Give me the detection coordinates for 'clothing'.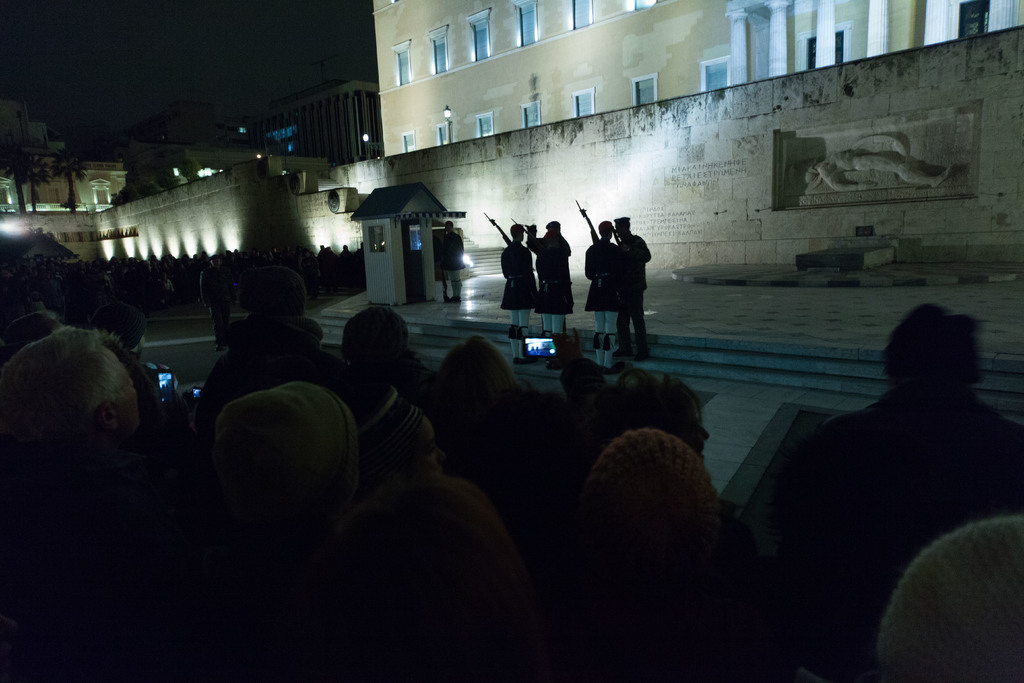
l=438, t=229, r=467, b=293.
